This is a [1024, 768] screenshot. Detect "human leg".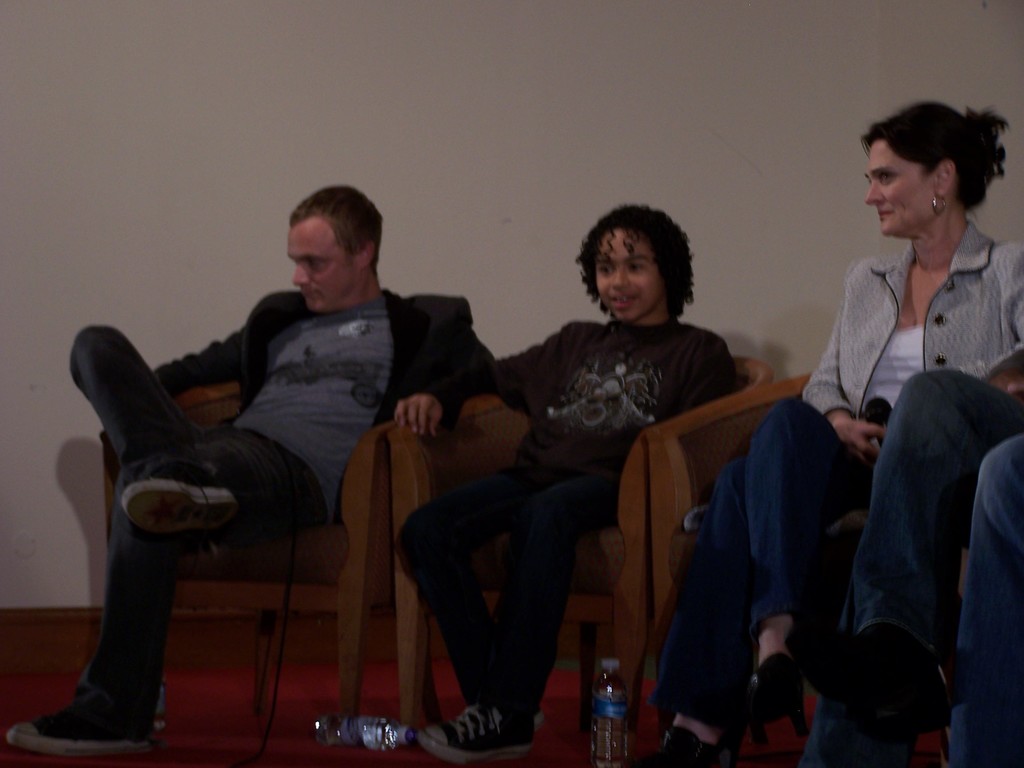
select_region(653, 396, 867, 766).
